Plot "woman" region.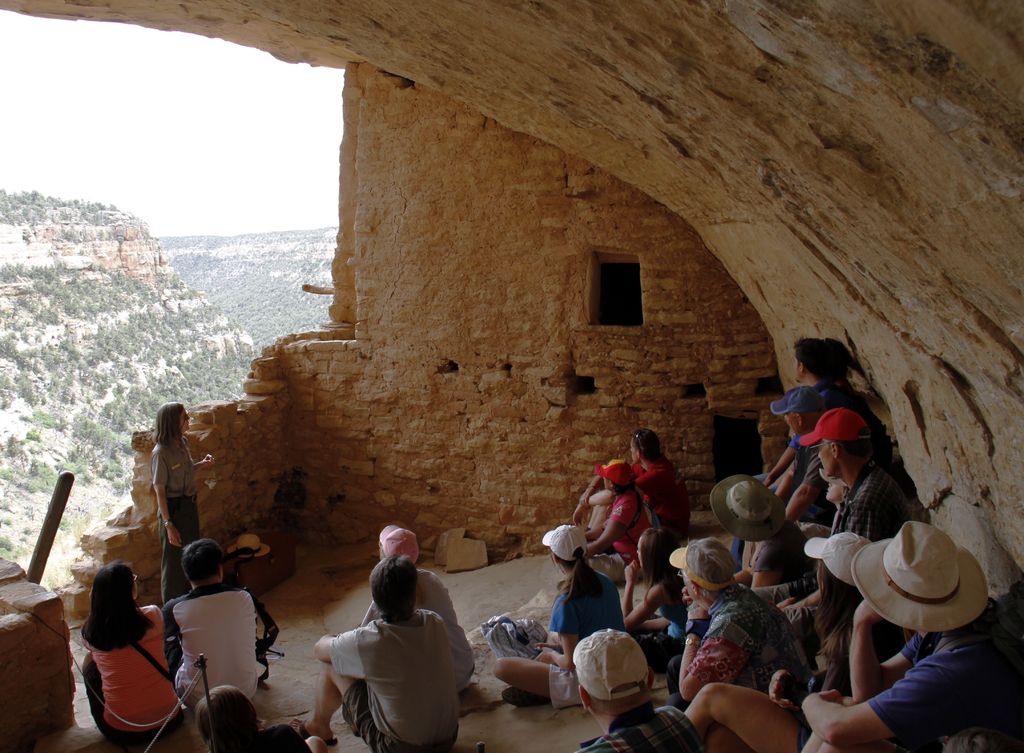
Plotted at rect(60, 555, 168, 752).
